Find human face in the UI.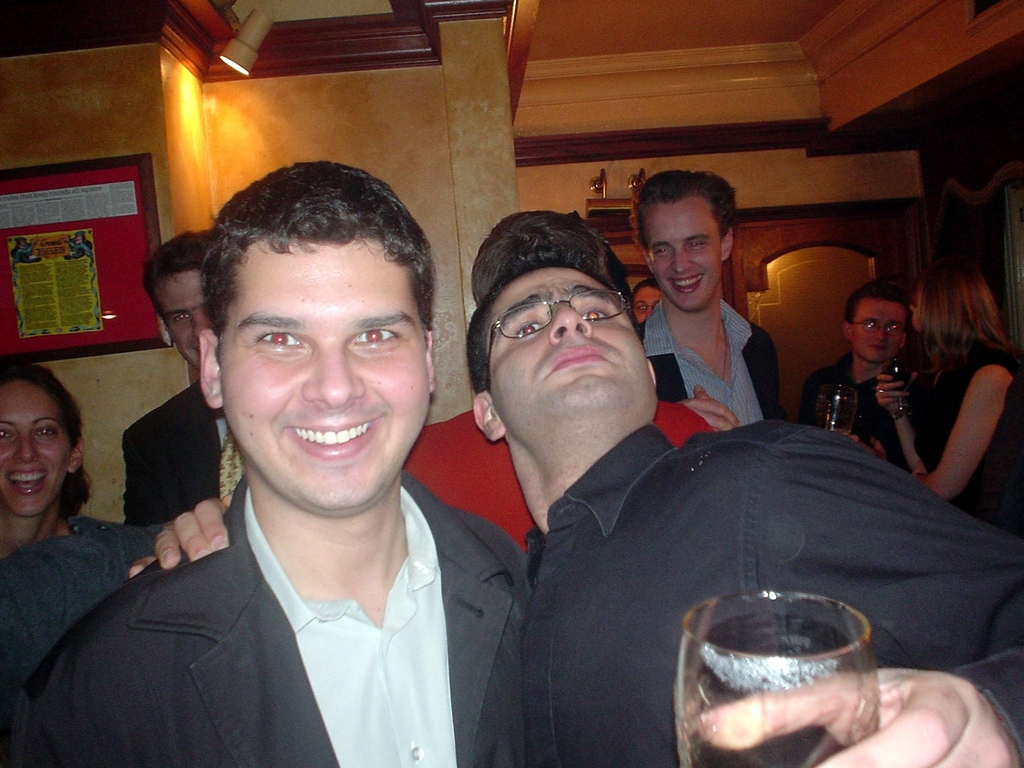
UI element at crop(214, 237, 431, 515).
